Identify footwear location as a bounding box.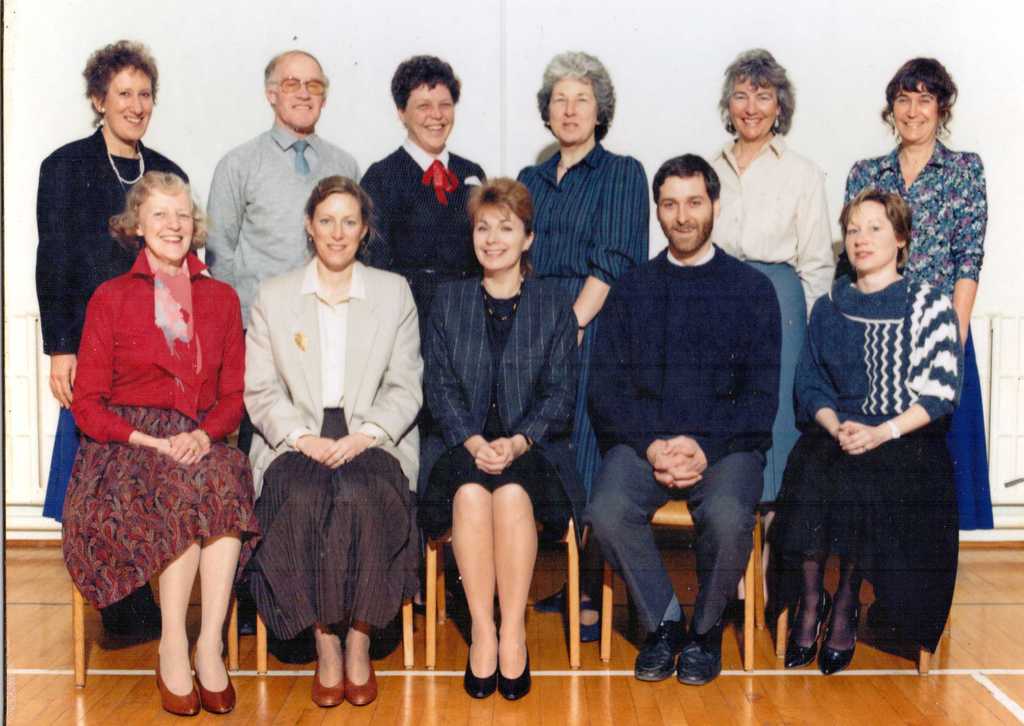
BBox(675, 617, 730, 686).
